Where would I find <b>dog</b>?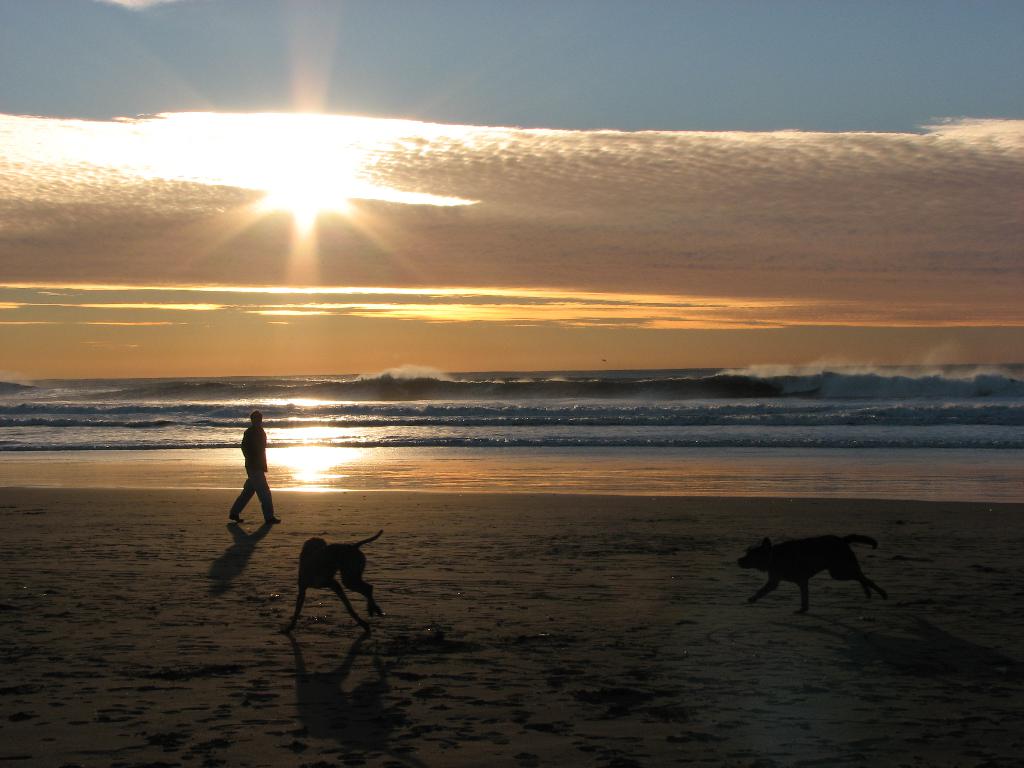
At box(735, 540, 883, 623).
